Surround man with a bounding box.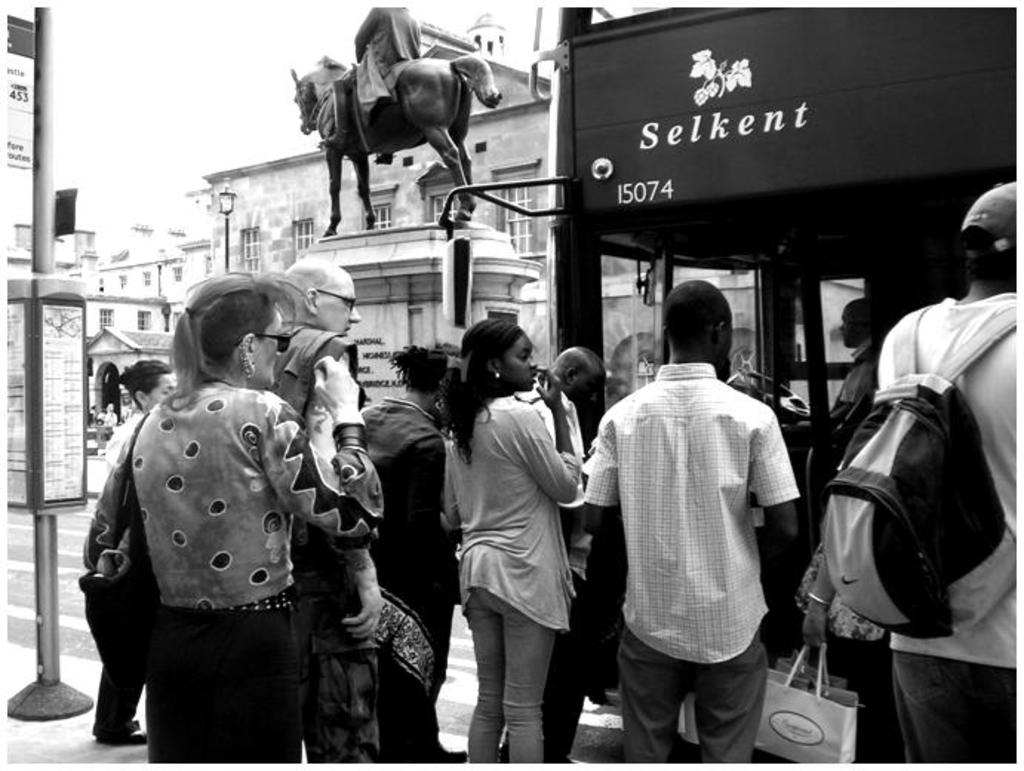
(812,297,883,488).
